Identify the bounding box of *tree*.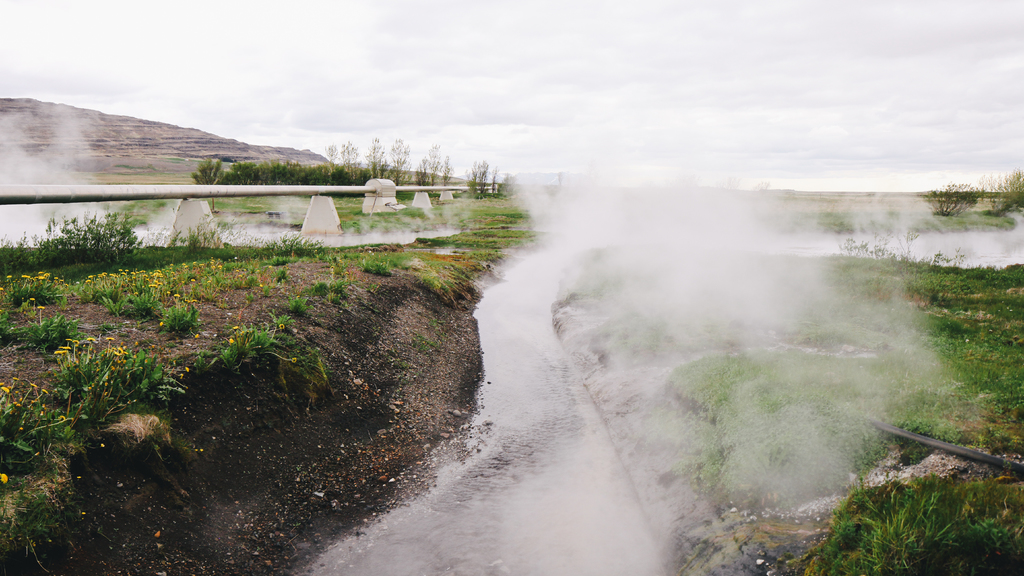
region(324, 140, 339, 186).
